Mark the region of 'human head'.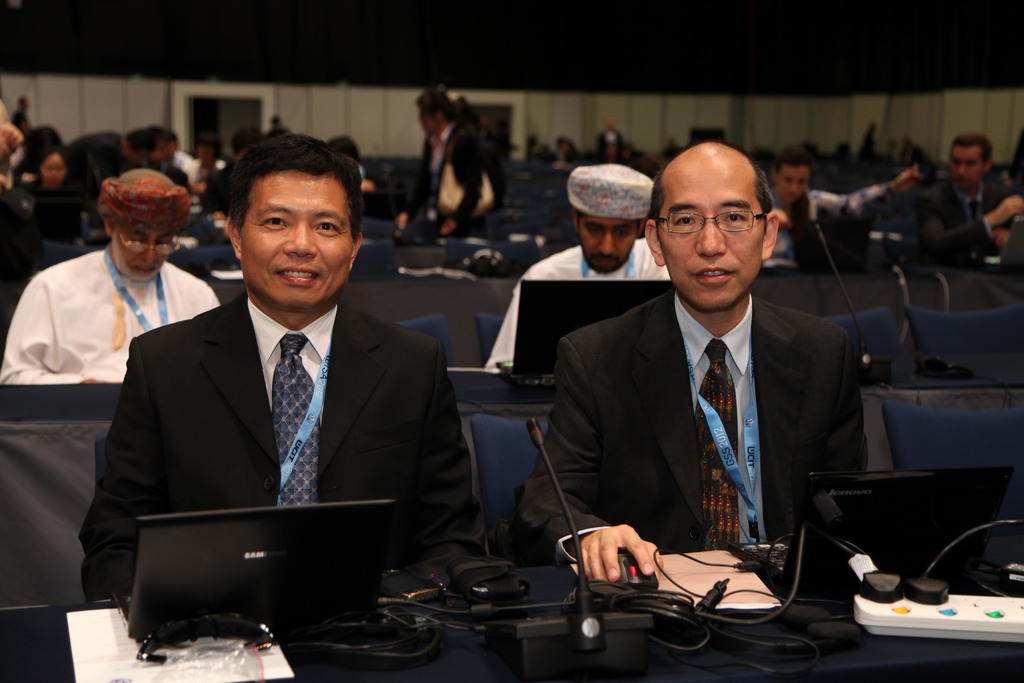
Region: left=229, top=128, right=264, bottom=159.
